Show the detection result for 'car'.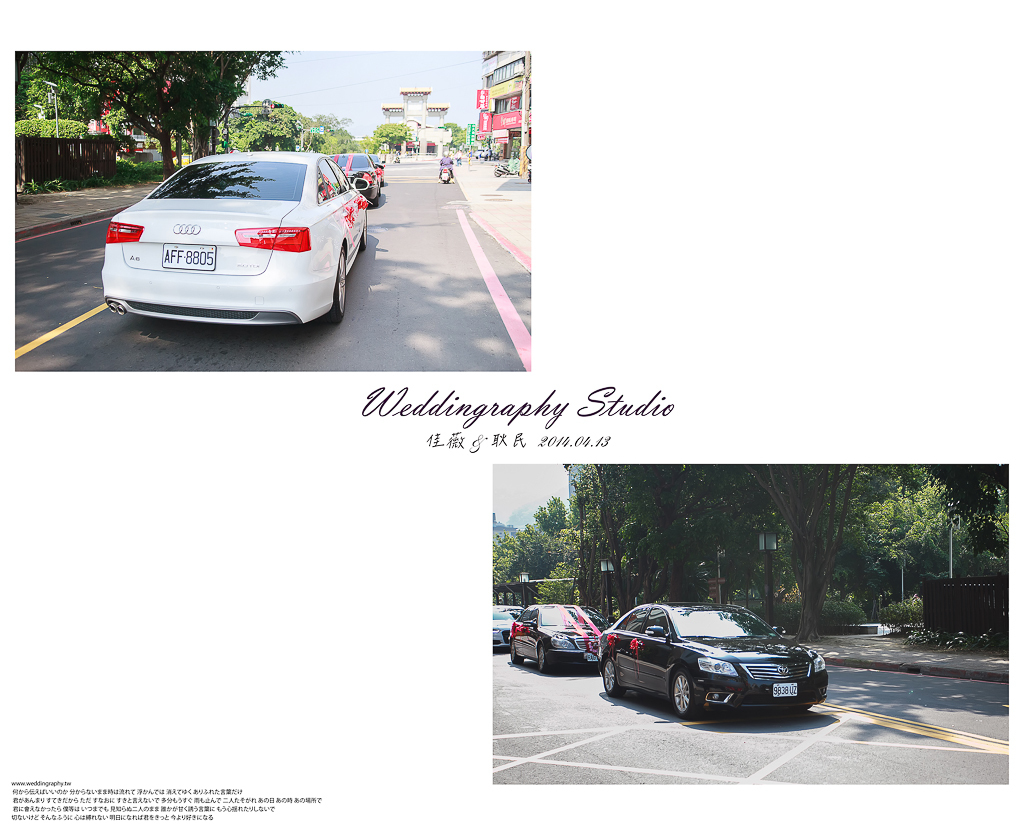
detection(598, 595, 831, 719).
